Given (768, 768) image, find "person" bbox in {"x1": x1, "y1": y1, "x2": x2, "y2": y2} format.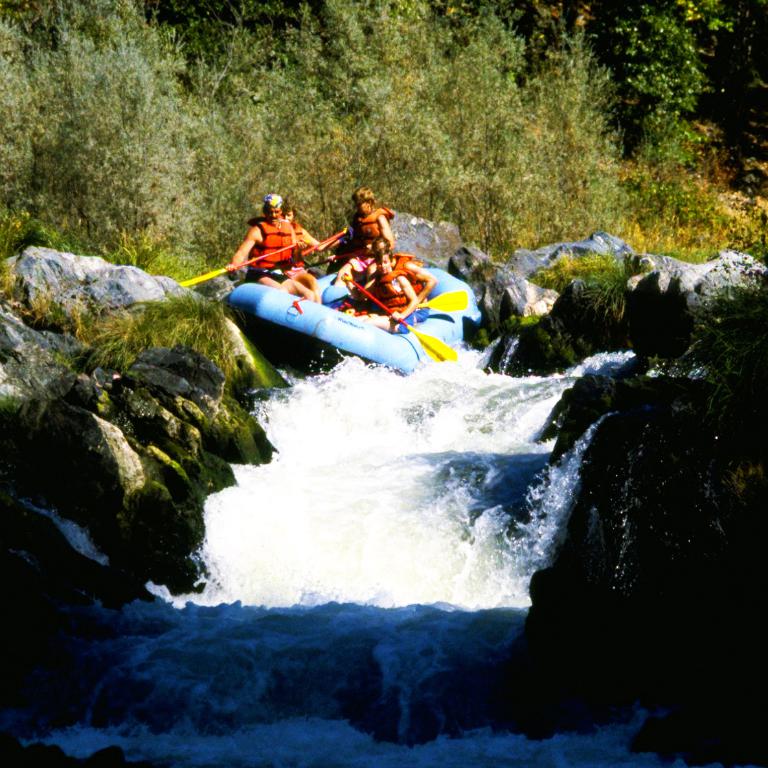
{"x1": 353, "y1": 242, "x2": 431, "y2": 328}.
